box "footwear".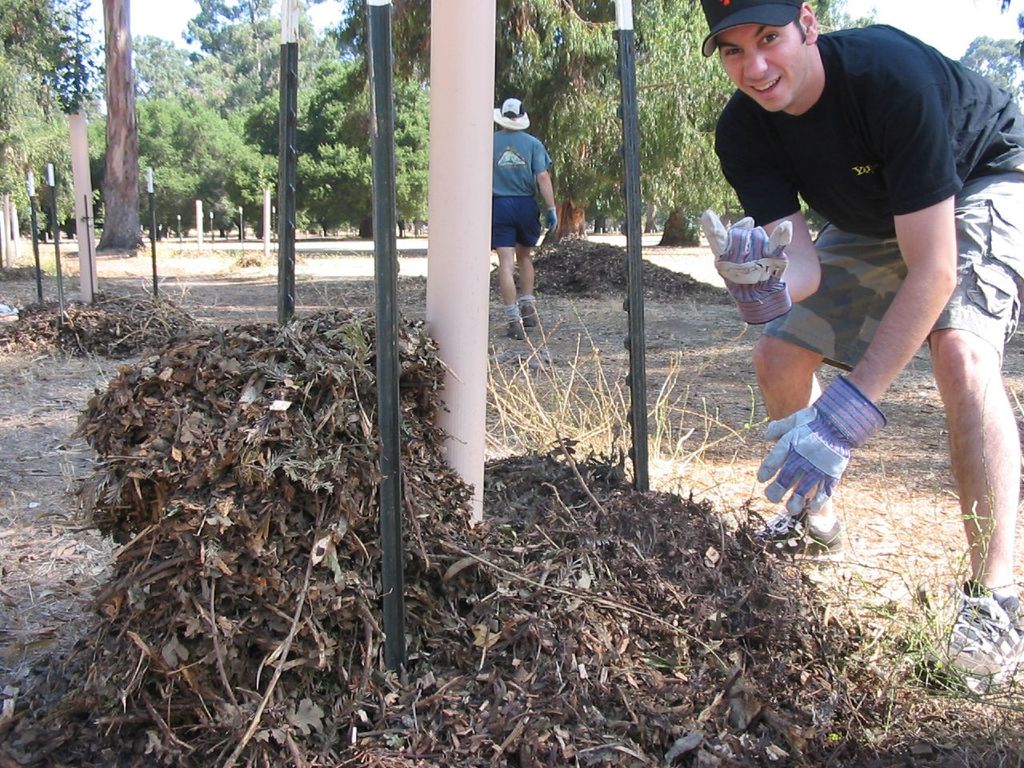
[x1=751, y1=510, x2=843, y2=561].
